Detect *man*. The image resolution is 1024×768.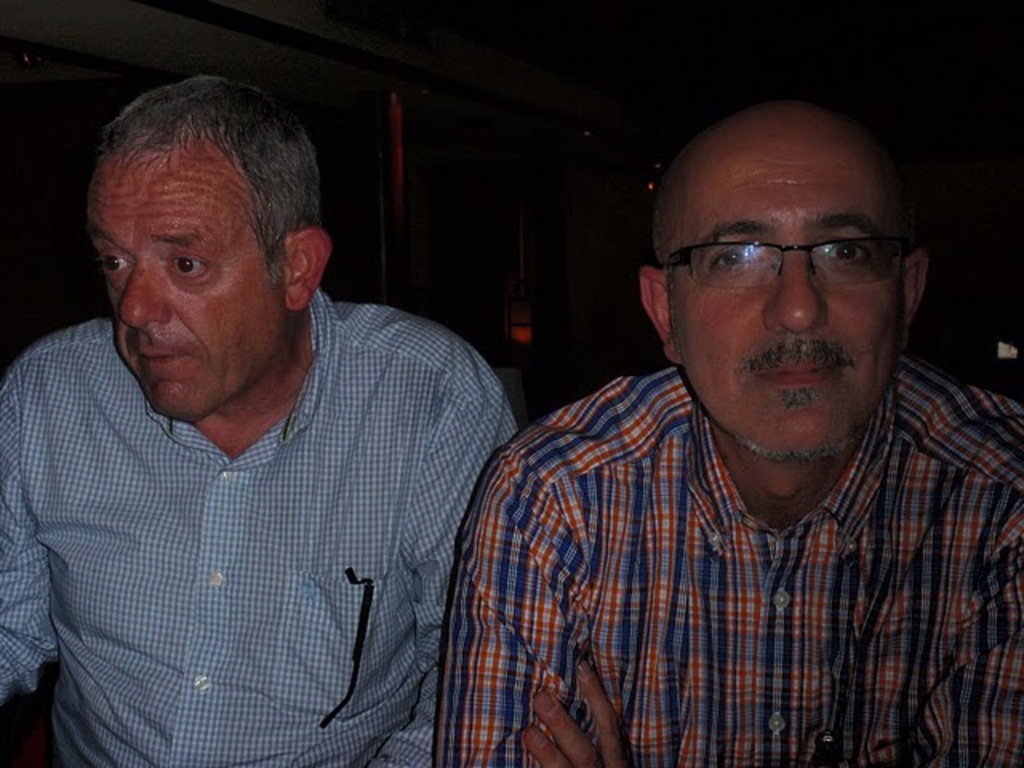
{"left": 414, "top": 93, "right": 1022, "bottom": 766}.
